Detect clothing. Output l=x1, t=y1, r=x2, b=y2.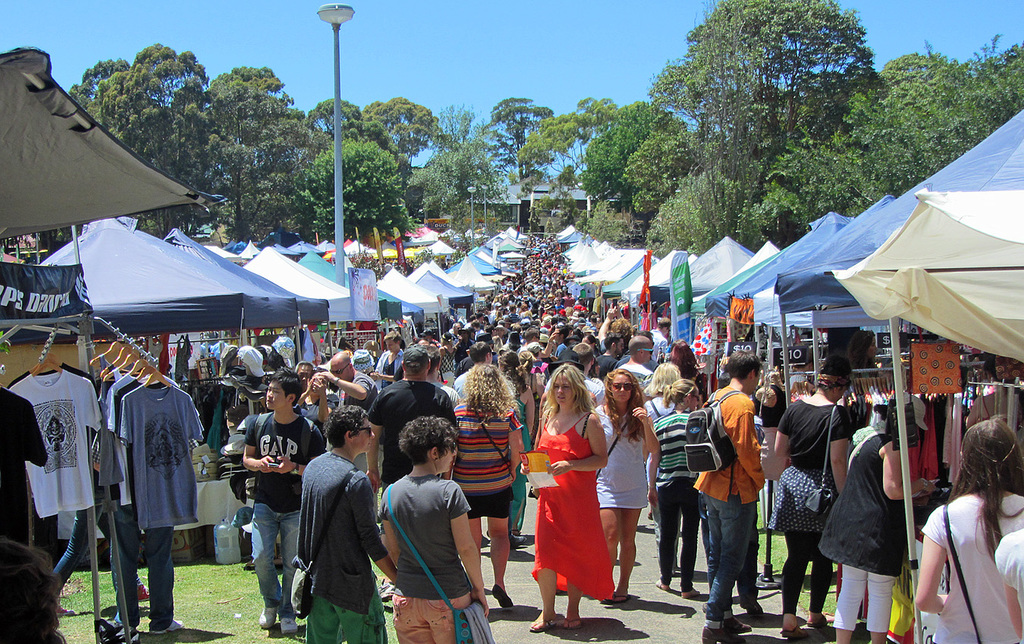
l=55, t=512, r=137, b=580.
